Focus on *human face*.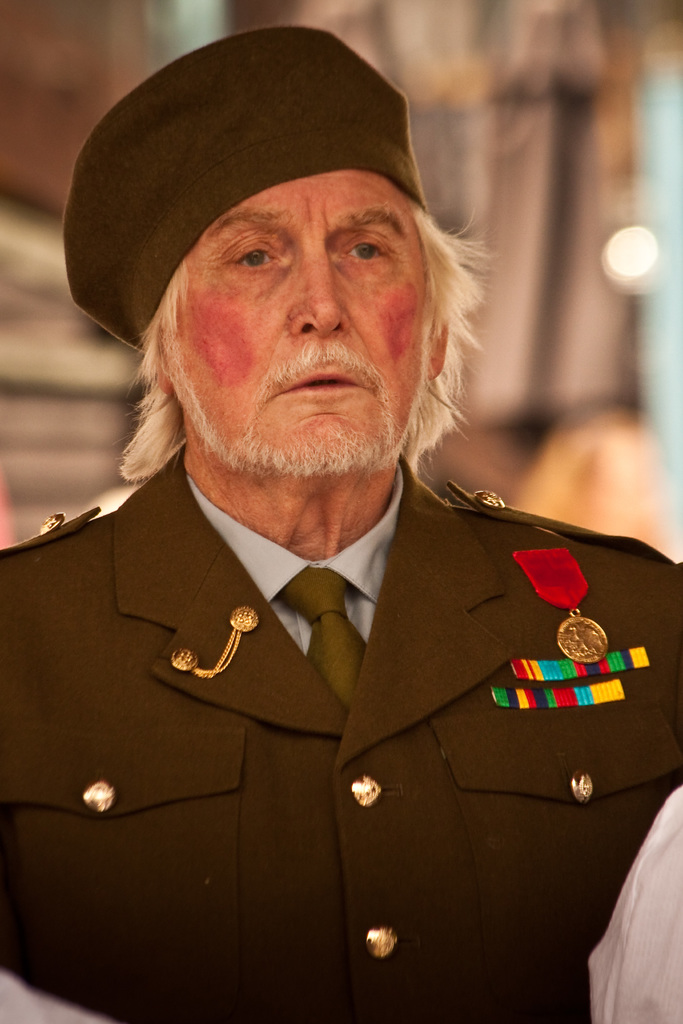
Focused at [169,170,437,470].
